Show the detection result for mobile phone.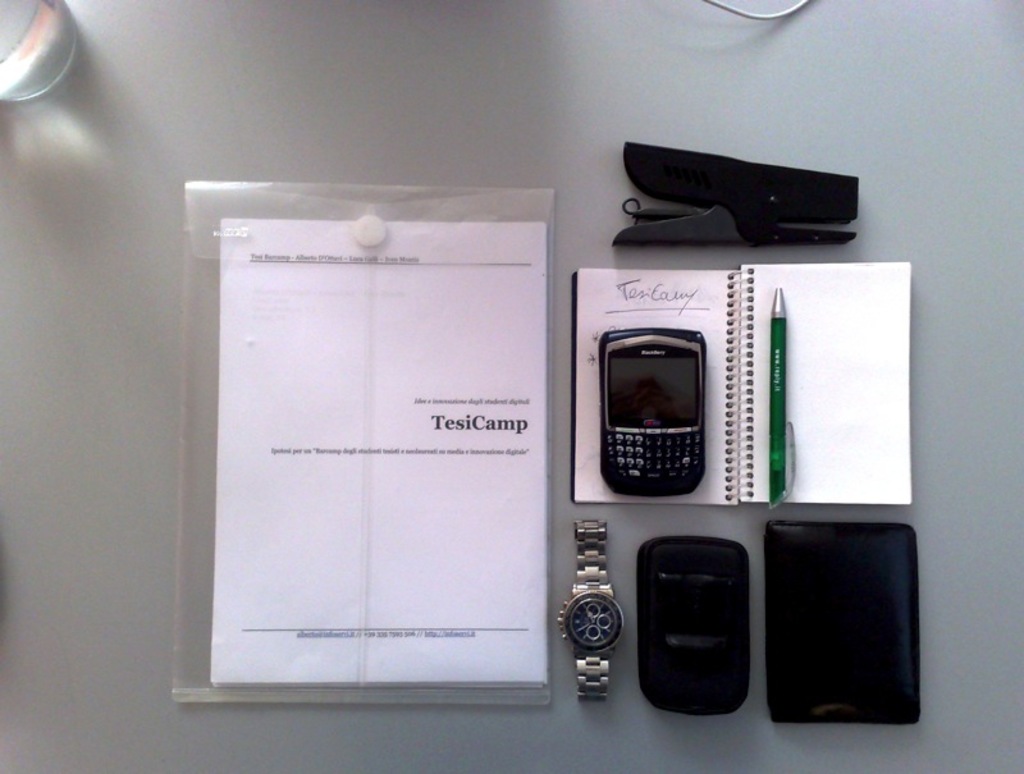
598,328,712,498.
